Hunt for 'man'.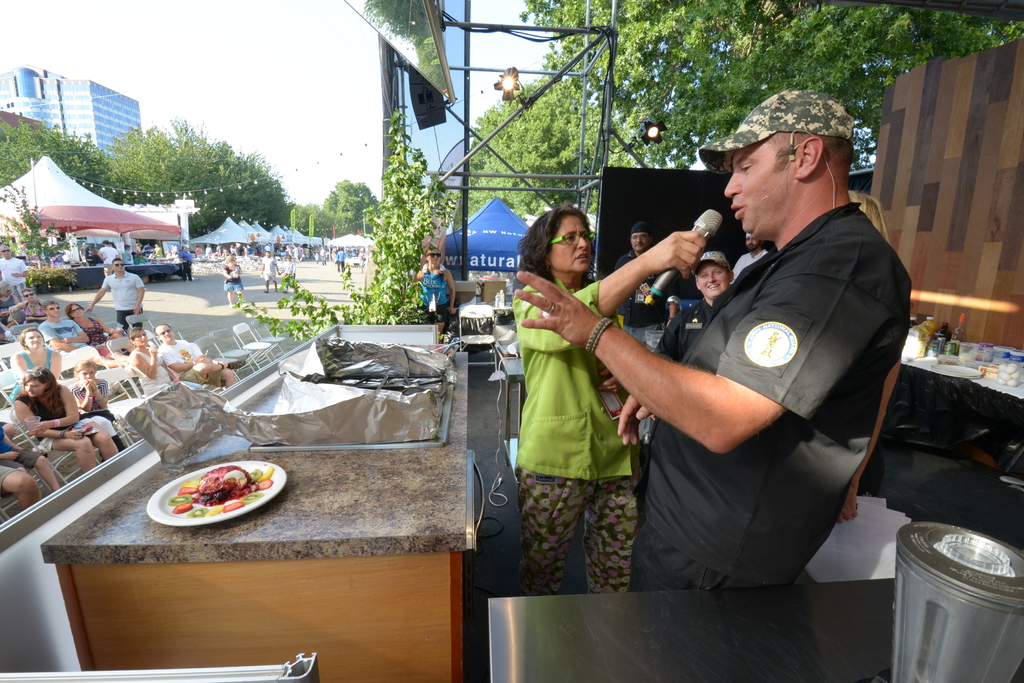
Hunted down at 221, 254, 247, 304.
